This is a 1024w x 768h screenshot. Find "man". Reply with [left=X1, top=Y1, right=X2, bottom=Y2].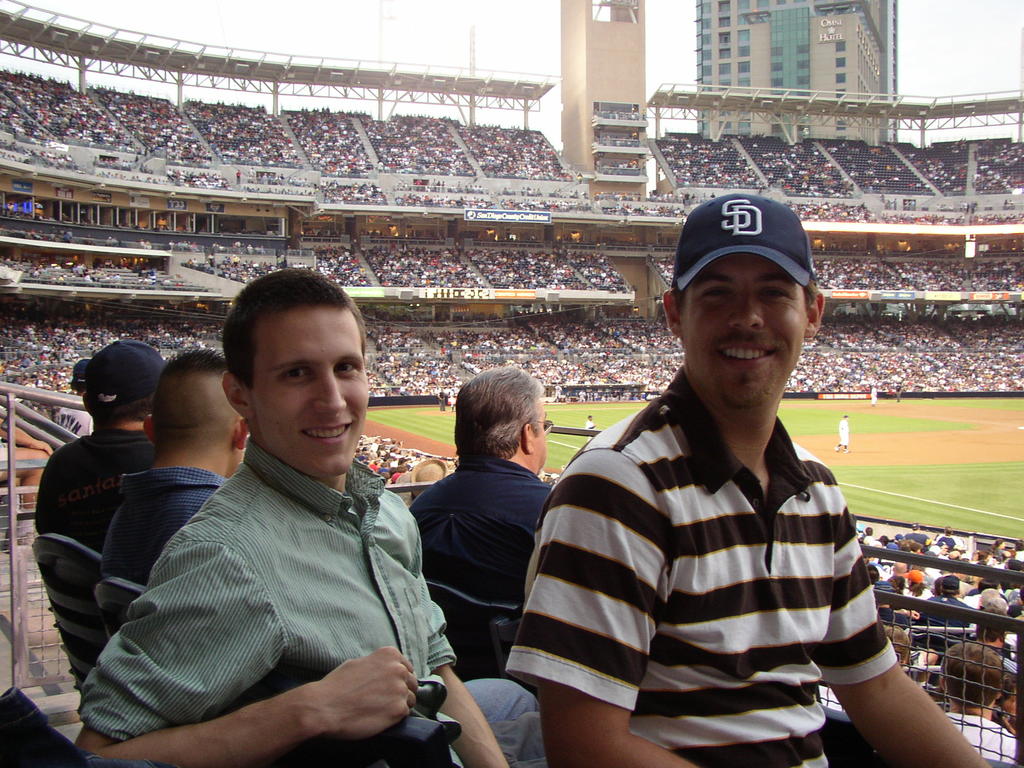
[left=830, top=412, right=852, bottom=452].
